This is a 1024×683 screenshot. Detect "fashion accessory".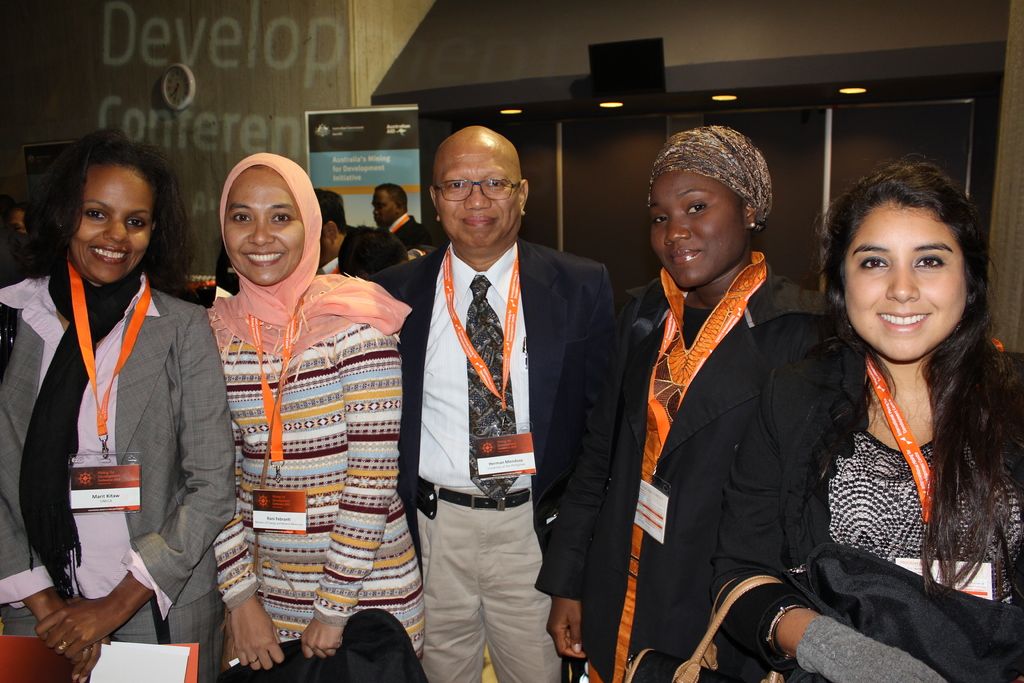
detection(444, 245, 536, 475).
